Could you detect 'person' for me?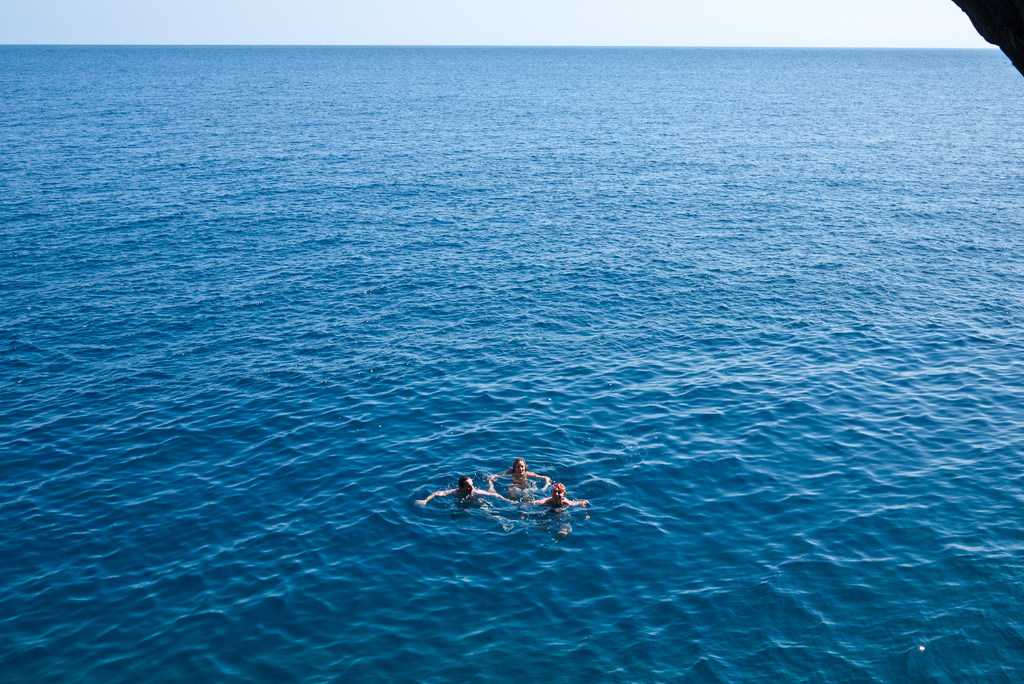
Detection result: region(536, 475, 595, 525).
